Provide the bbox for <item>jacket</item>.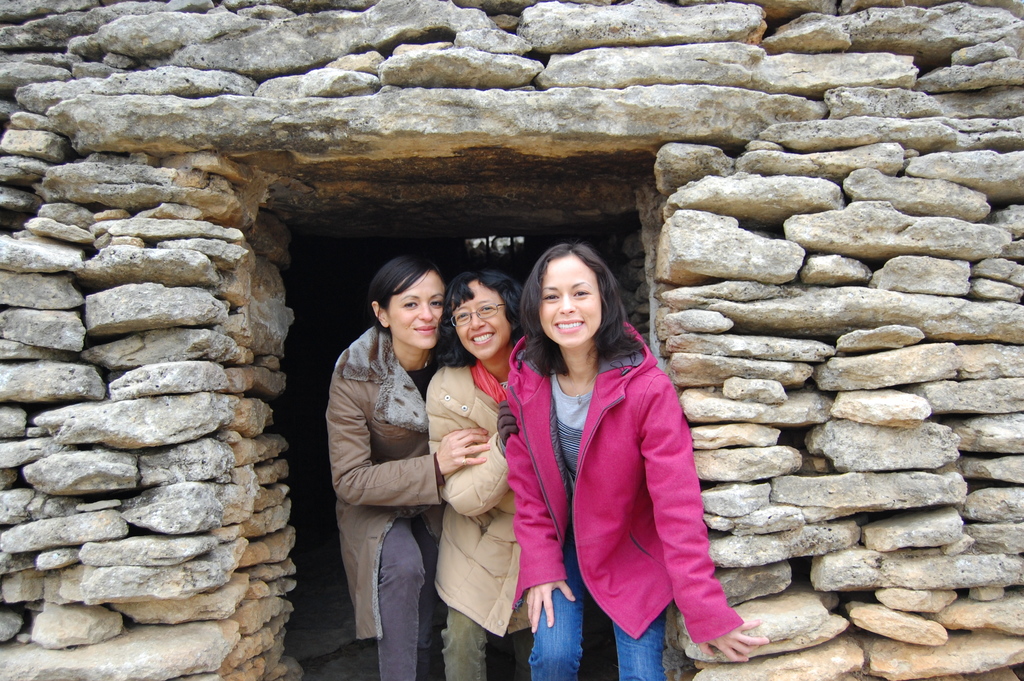
pyautogui.locateOnScreen(325, 324, 438, 643).
